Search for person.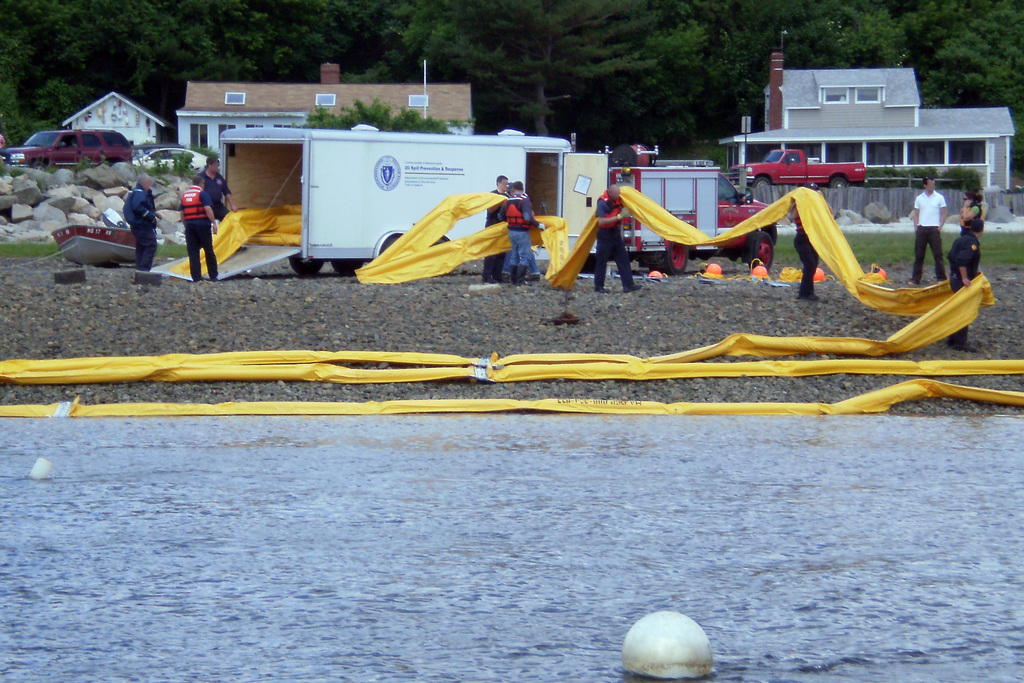
Found at box=[792, 196, 825, 304].
